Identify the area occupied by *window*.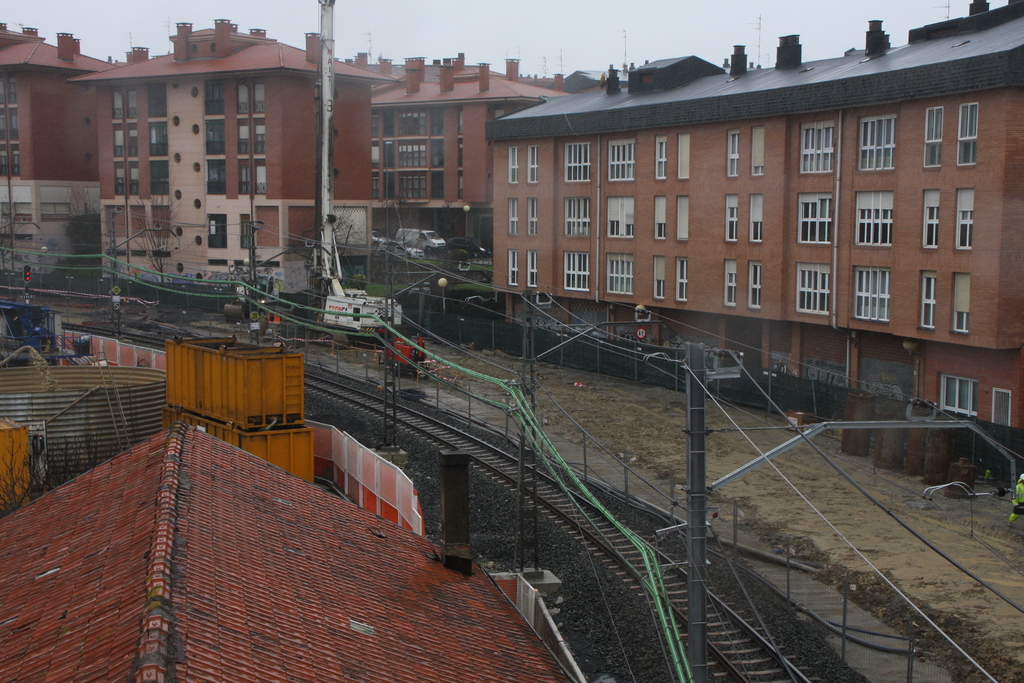
Area: <bbox>923, 103, 948, 167</bbox>.
